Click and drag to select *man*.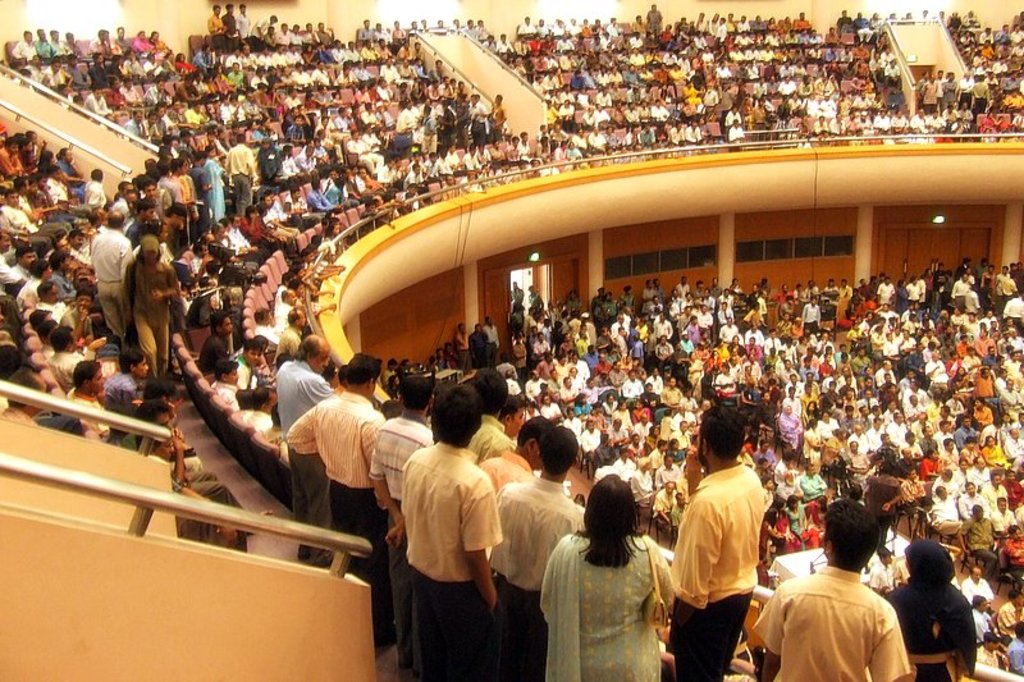
Selection: detection(288, 351, 389, 642).
